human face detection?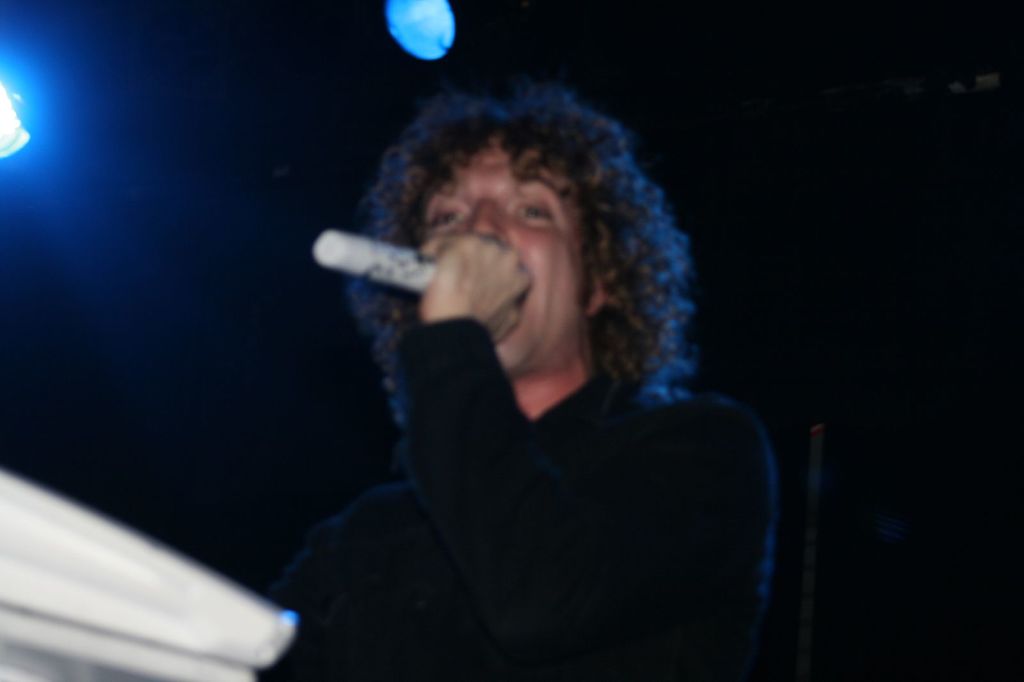
bbox(421, 135, 586, 369)
